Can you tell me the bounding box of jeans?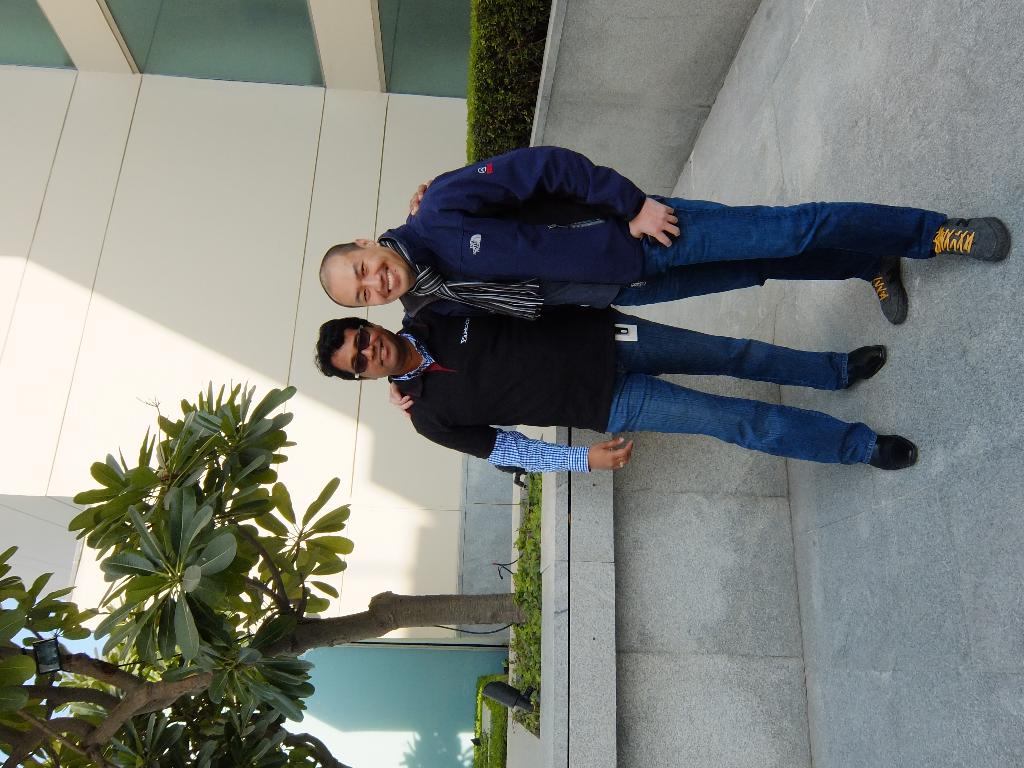
{"left": 608, "top": 308, "right": 879, "bottom": 465}.
